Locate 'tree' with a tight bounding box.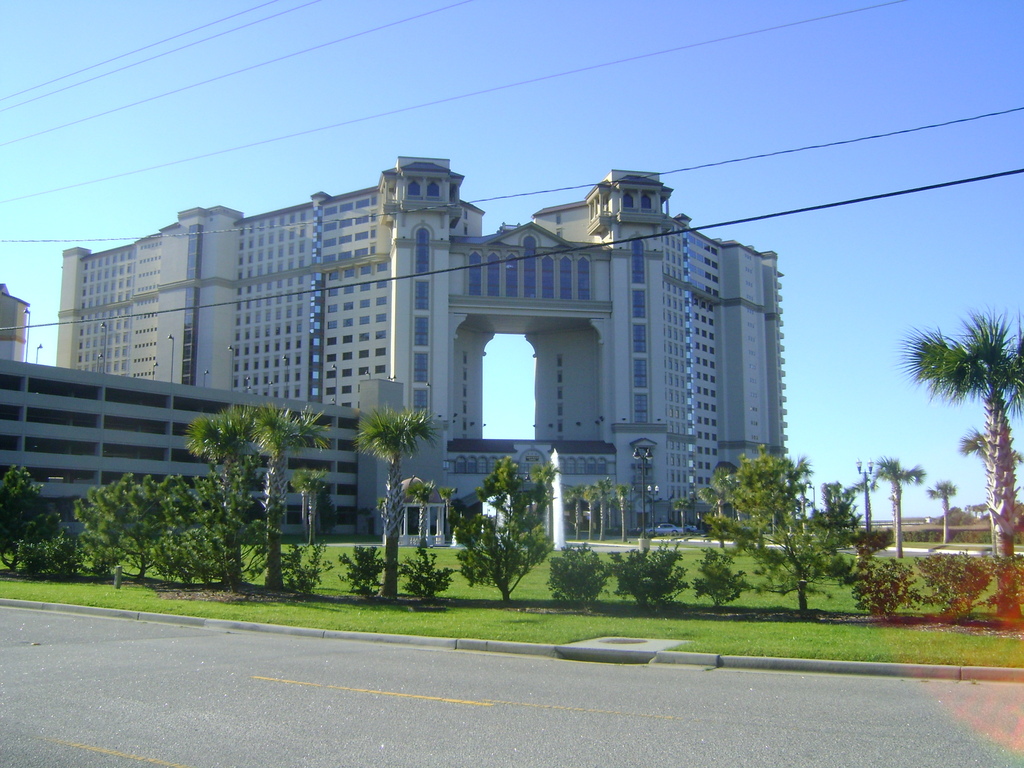
<region>391, 473, 436, 555</region>.
